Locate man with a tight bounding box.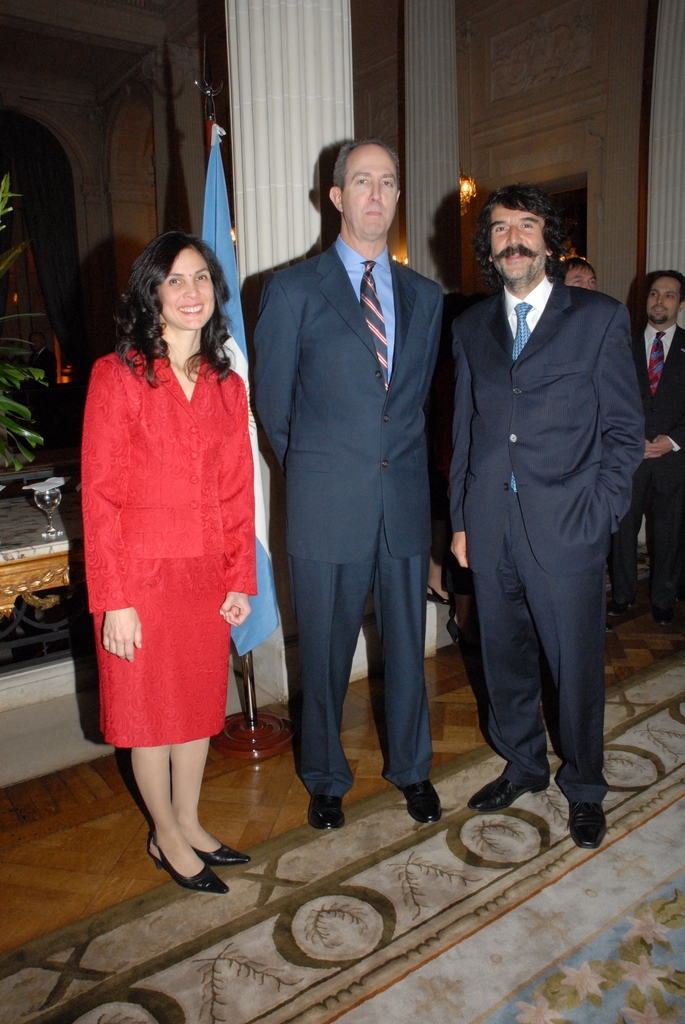
BBox(448, 178, 645, 843).
